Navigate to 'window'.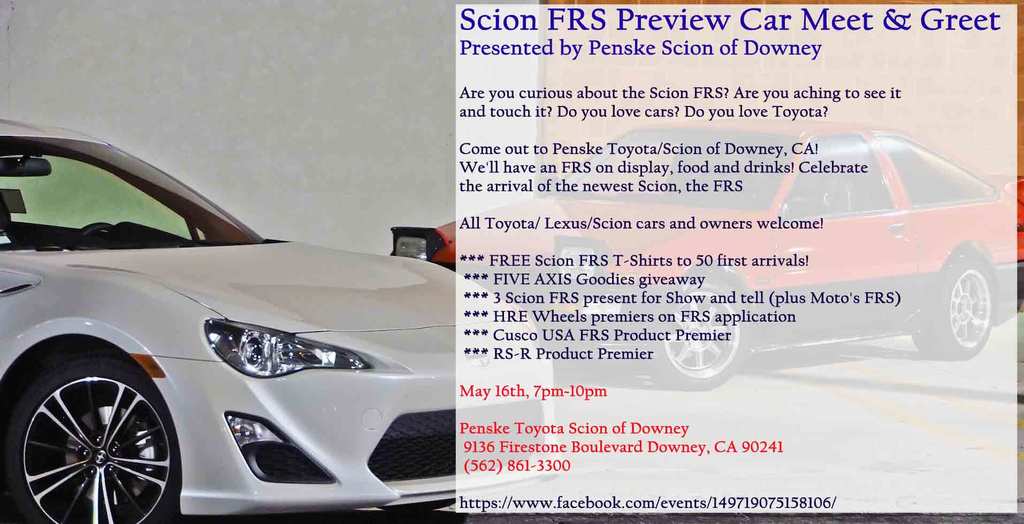
Navigation target: region(0, 145, 214, 247).
